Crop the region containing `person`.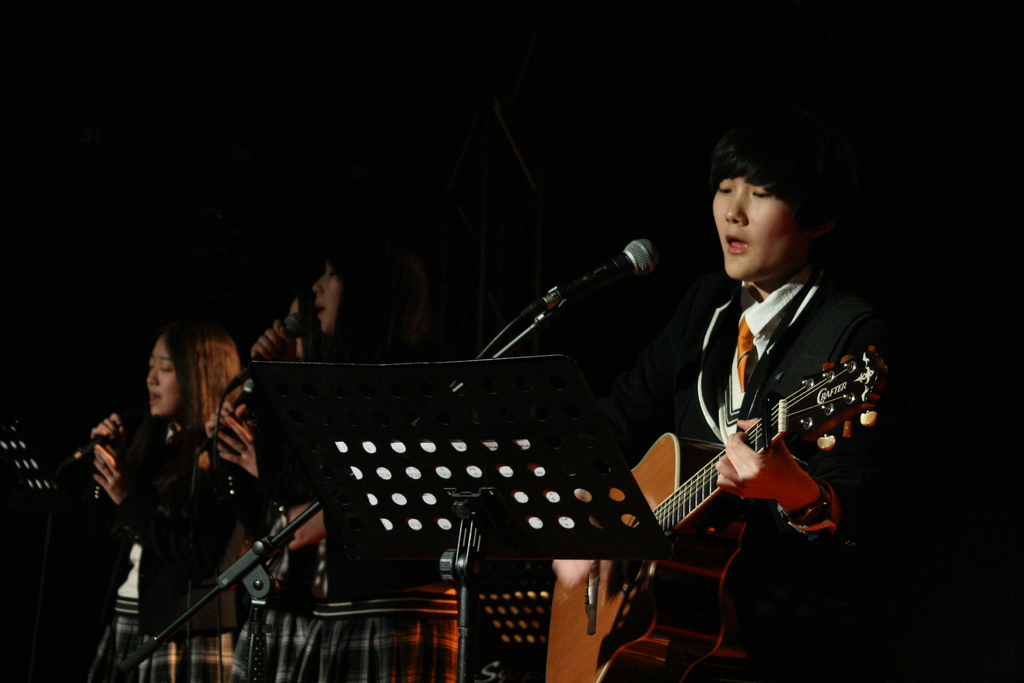
Crop region: <bbox>207, 227, 461, 682</bbox>.
